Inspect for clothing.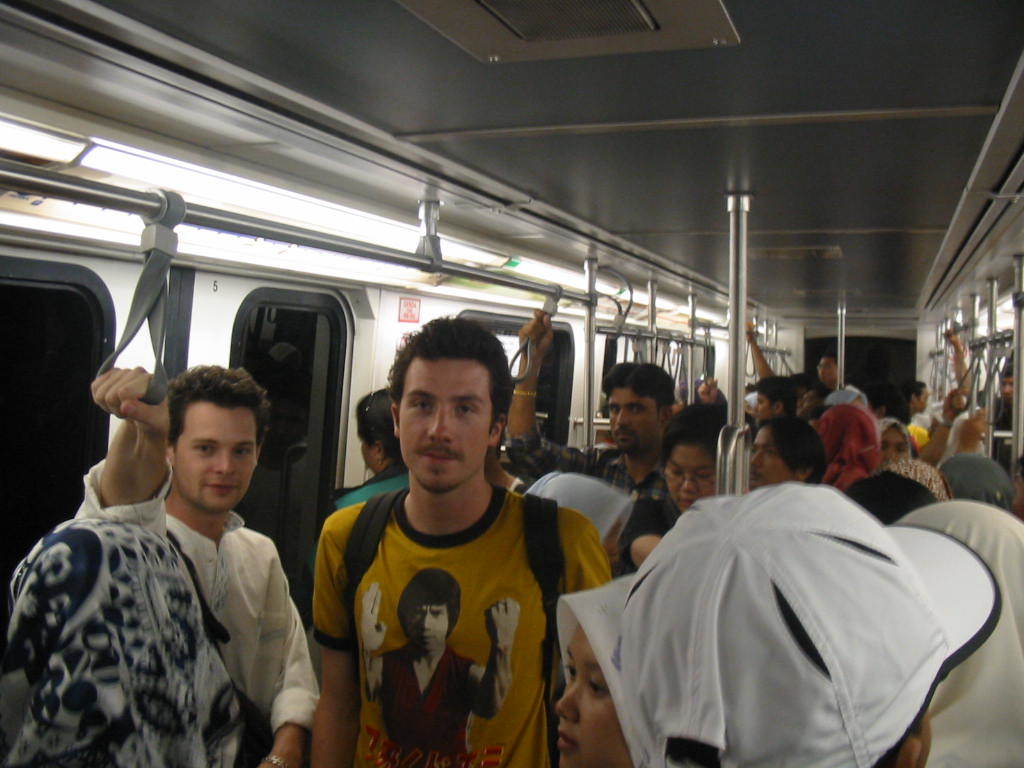
Inspection: bbox=[311, 487, 615, 767].
